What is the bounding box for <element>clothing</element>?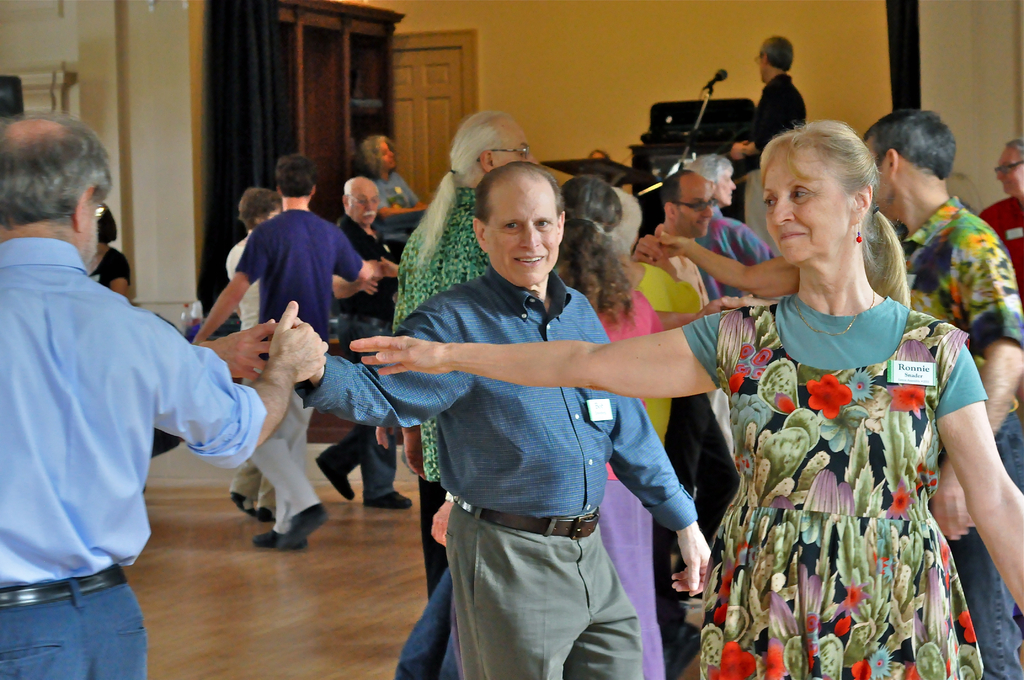
crop(973, 193, 1023, 289).
